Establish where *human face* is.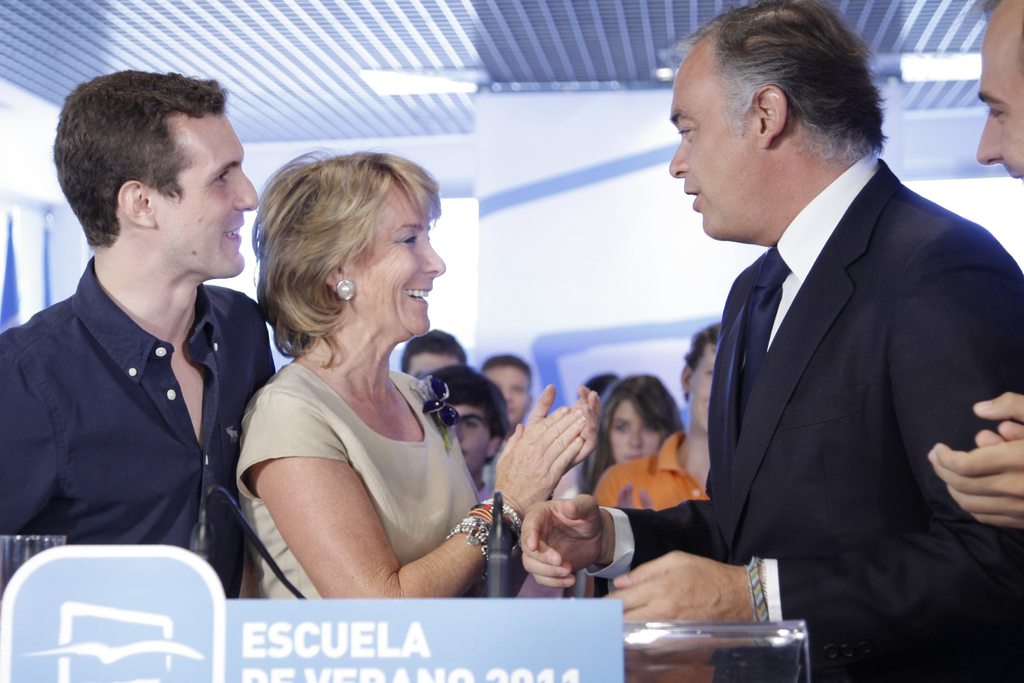
Established at select_region(609, 400, 660, 462).
